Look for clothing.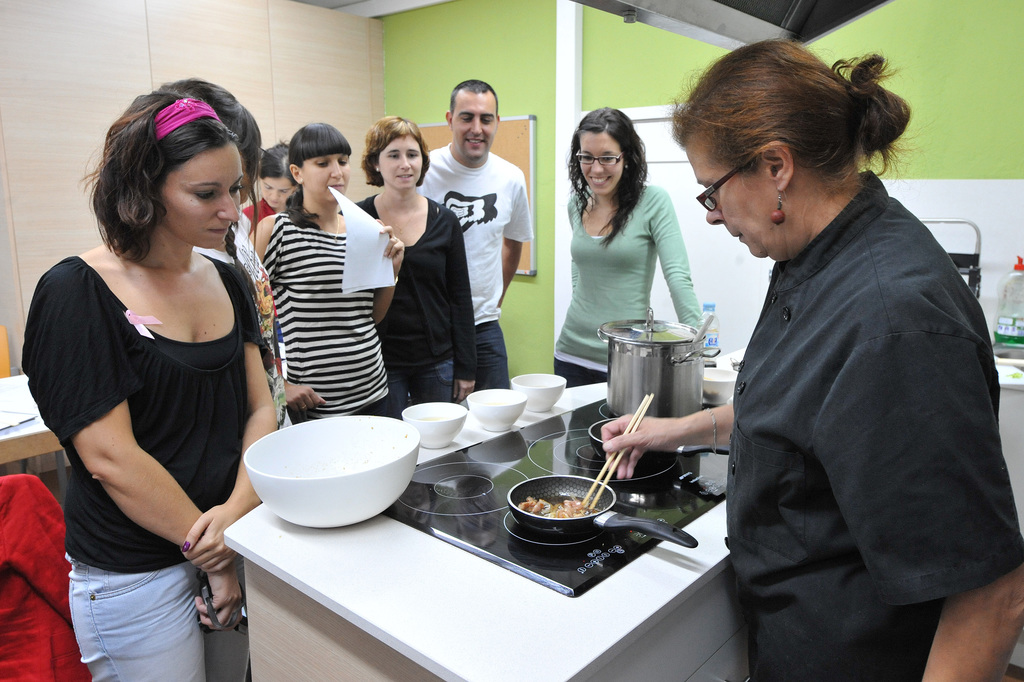
Found: bbox=(721, 169, 1023, 681).
